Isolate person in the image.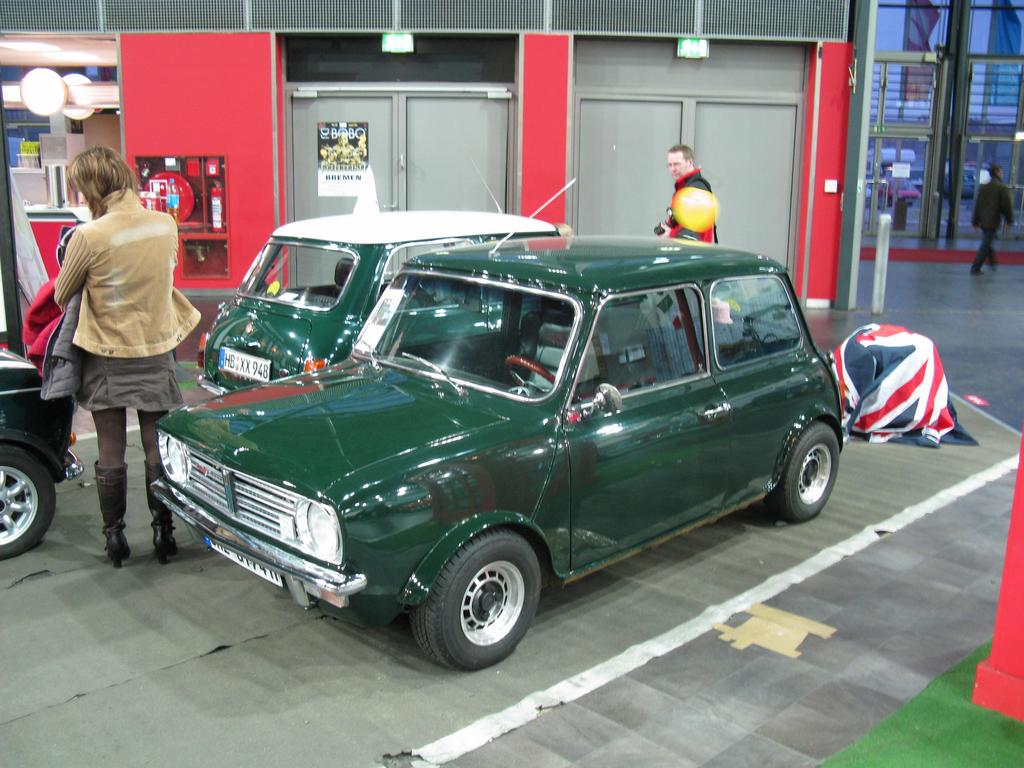
Isolated region: [39, 136, 188, 582].
